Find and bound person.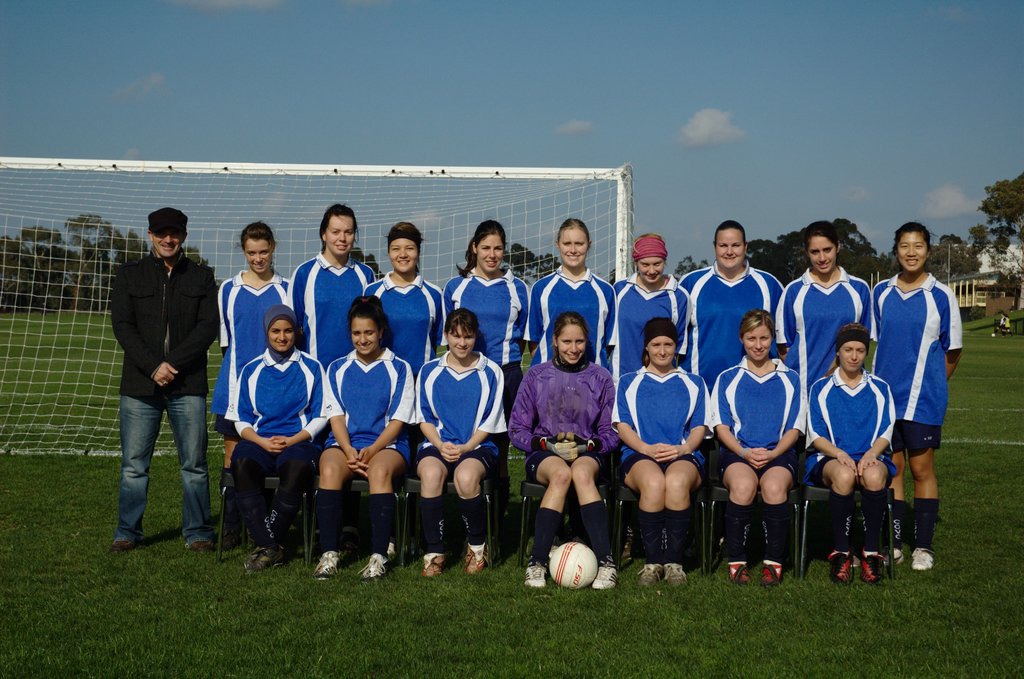
Bound: [left=612, top=318, right=716, bottom=591].
